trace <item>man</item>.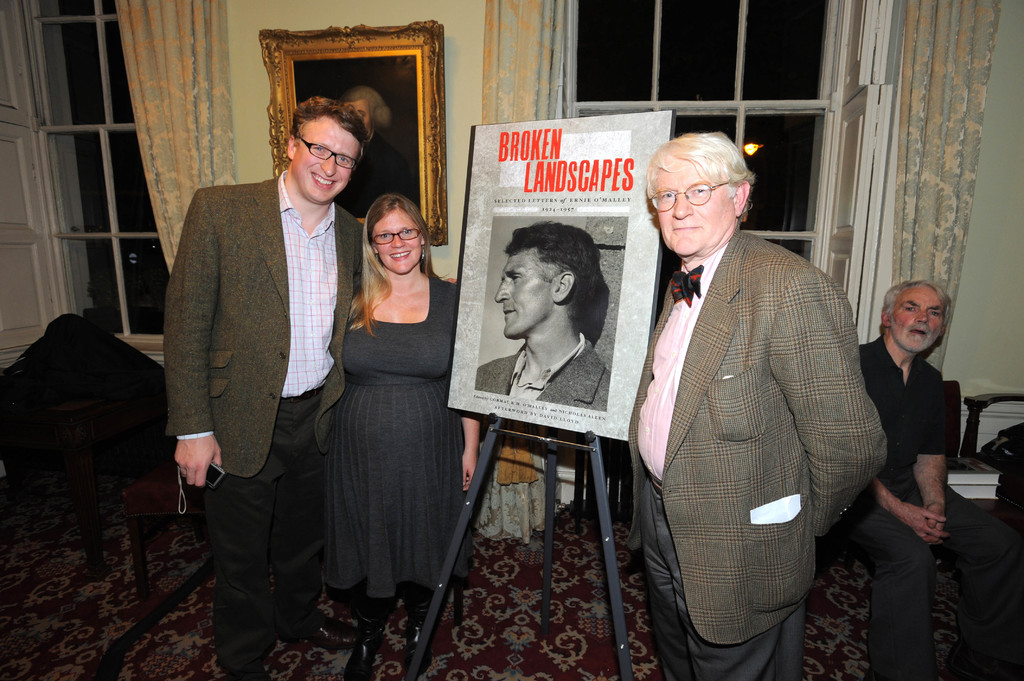
Traced to l=475, t=221, r=616, b=412.
